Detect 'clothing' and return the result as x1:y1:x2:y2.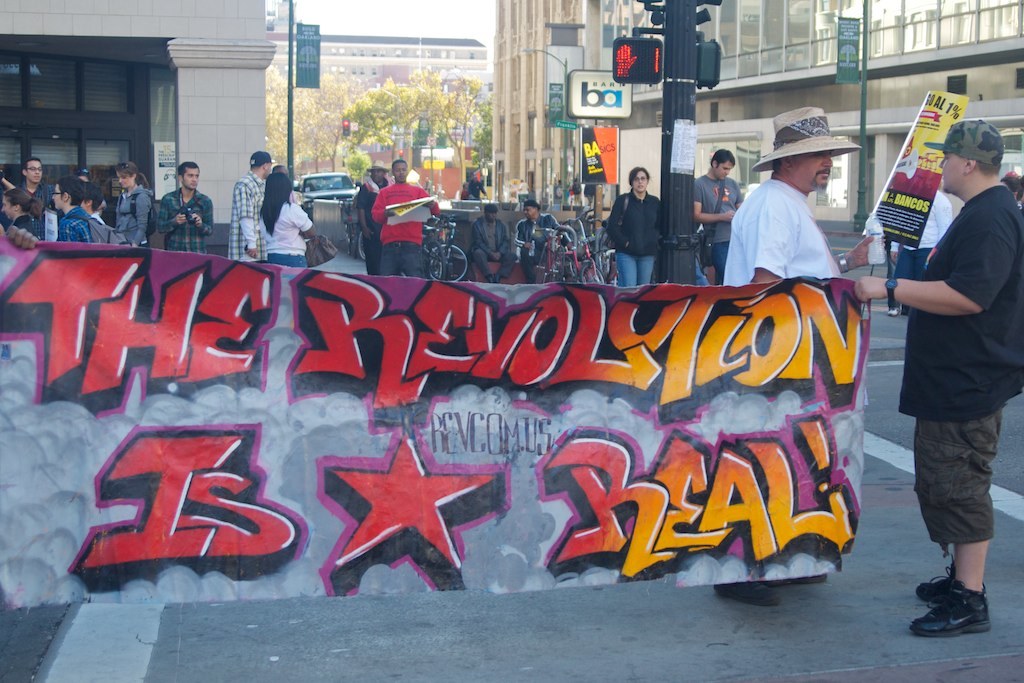
159:184:215:251.
